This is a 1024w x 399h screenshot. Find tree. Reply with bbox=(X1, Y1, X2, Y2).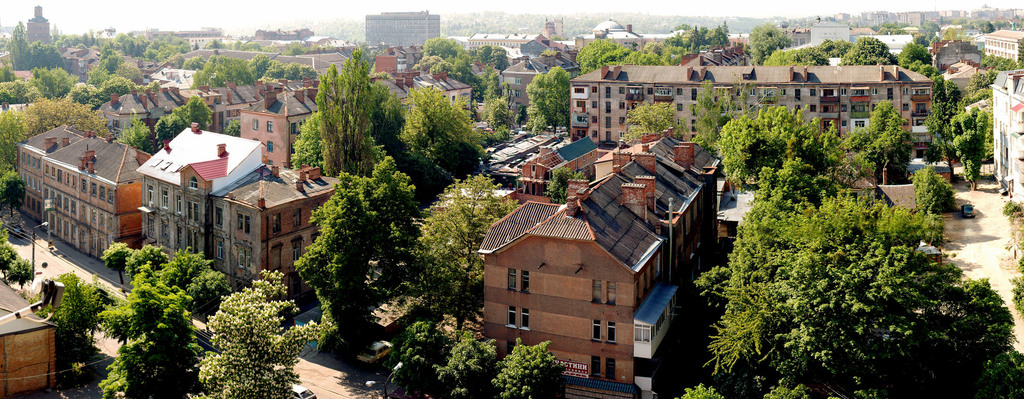
bbox=(102, 242, 234, 398).
